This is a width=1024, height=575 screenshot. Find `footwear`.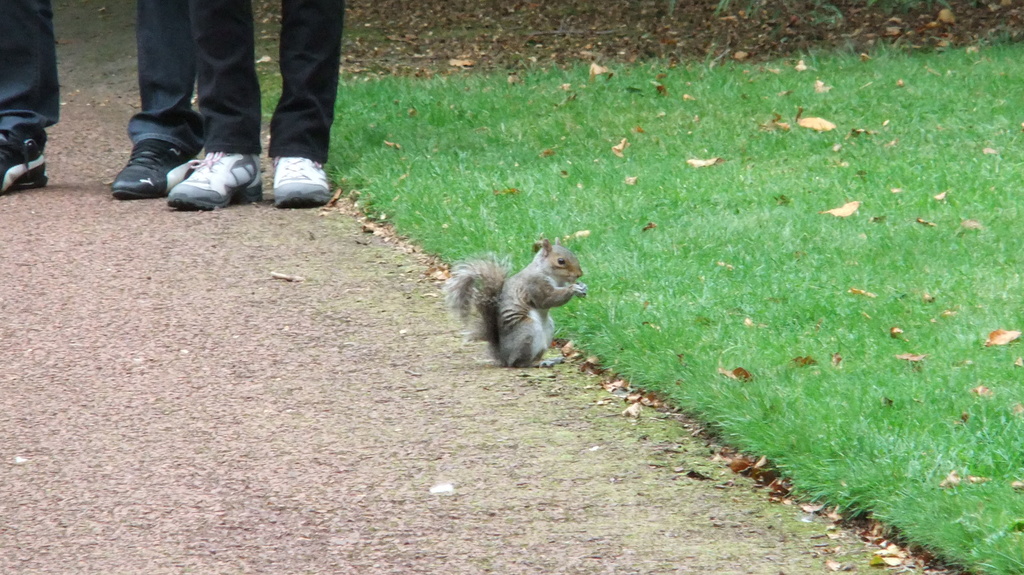
Bounding box: locate(164, 148, 269, 210).
